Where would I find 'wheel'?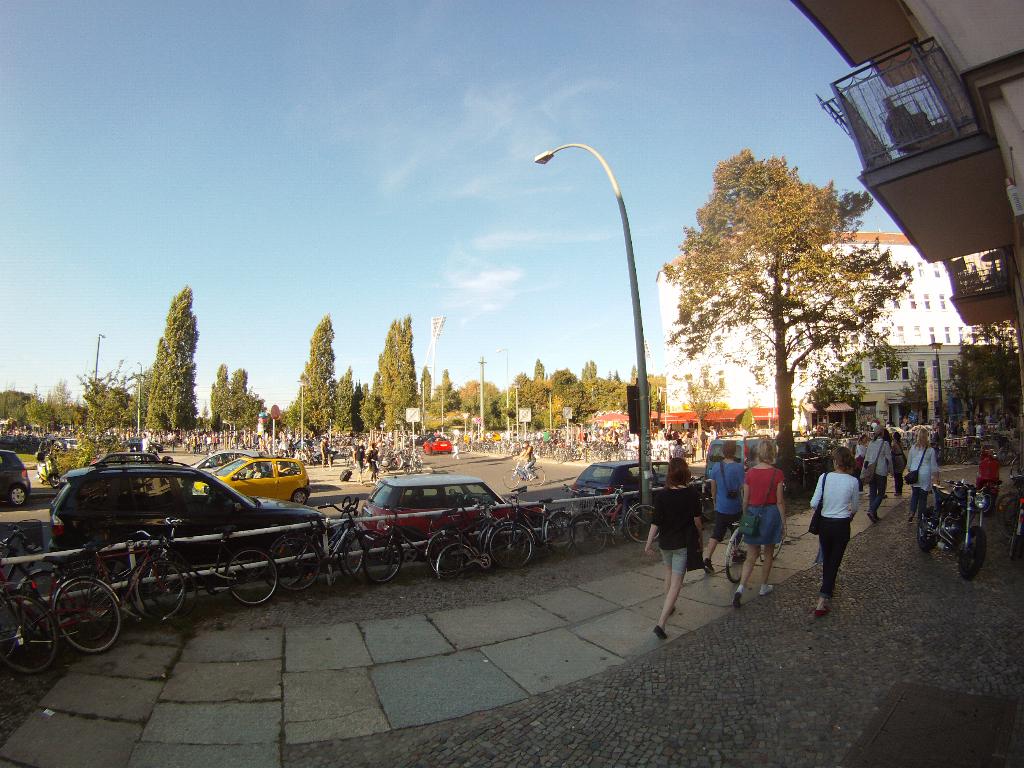
At box=[358, 528, 401, 588].
